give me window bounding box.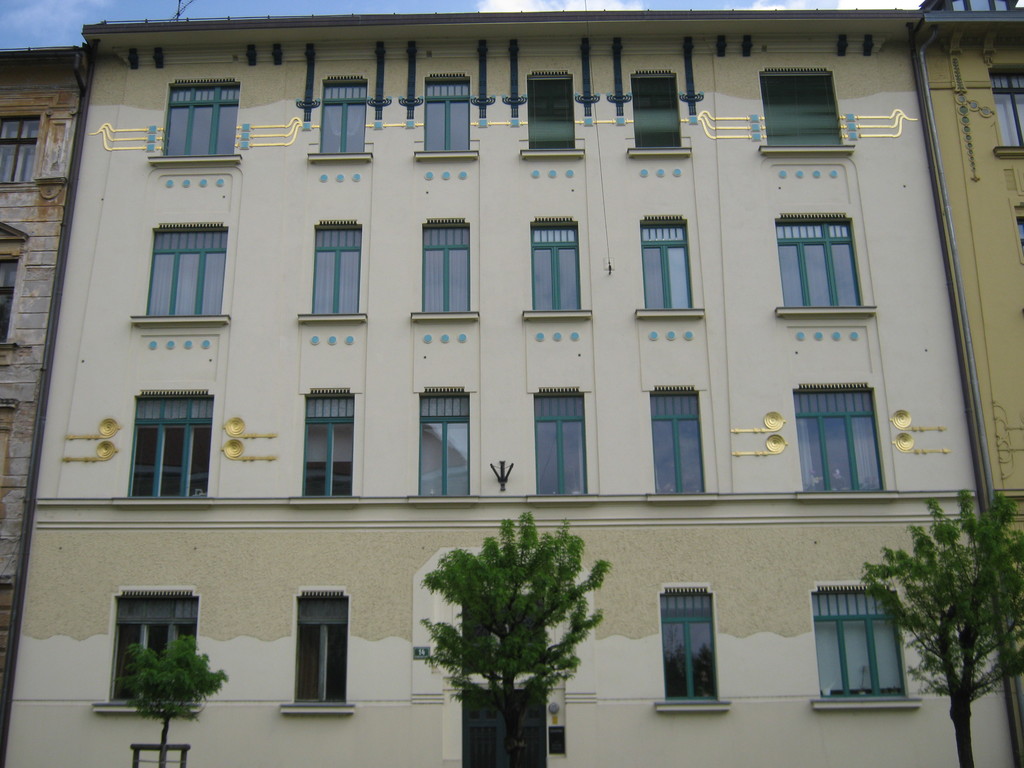
(left=637, top=222, right=692, bottom=305).
